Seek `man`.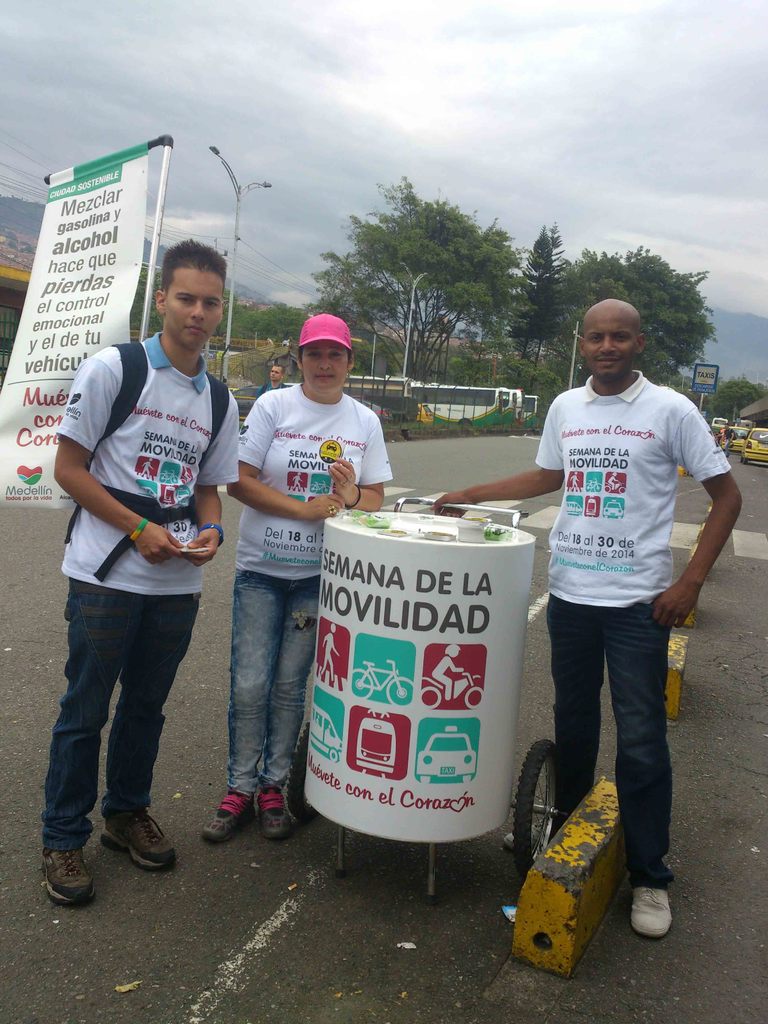
256 364 291 394.
